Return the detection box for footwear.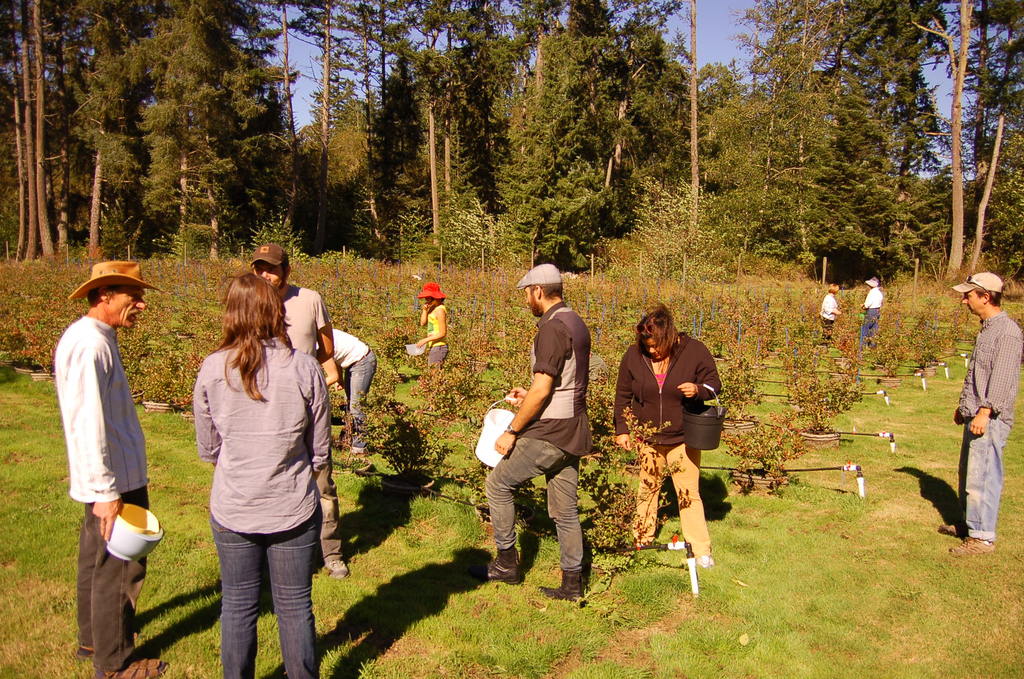
BBox(950, 534, 991, 559).
